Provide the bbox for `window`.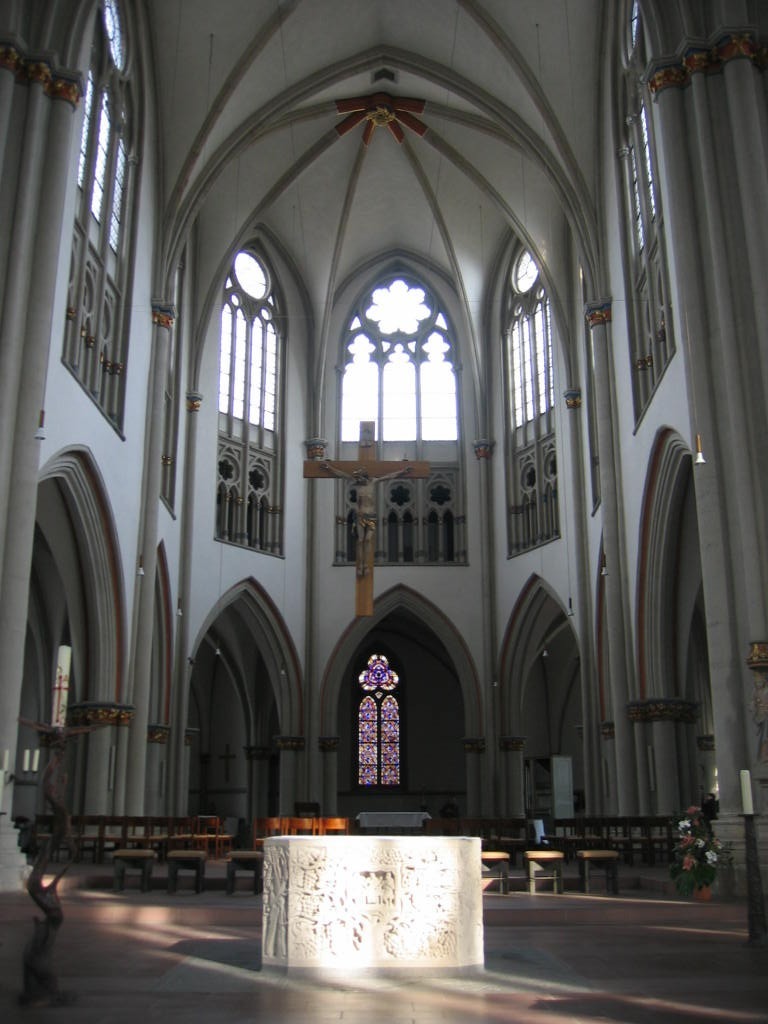
(503,244,565,558).
